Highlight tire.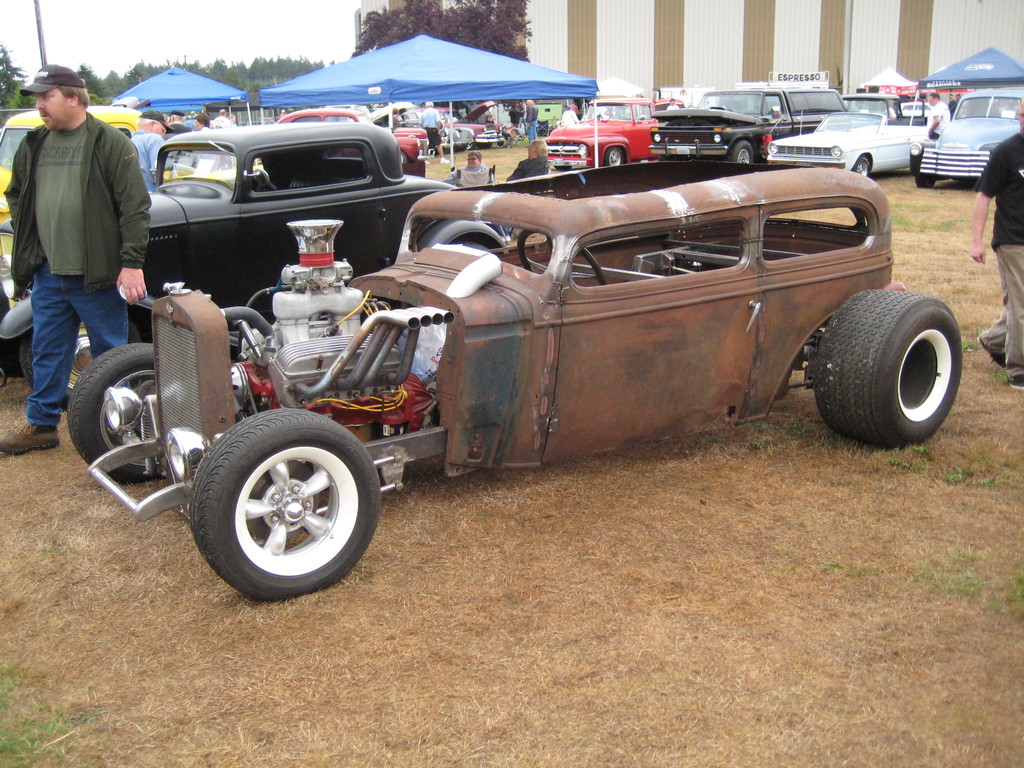
Highlighted region: <bbox>724, 138, 755, 166</bbox>.
